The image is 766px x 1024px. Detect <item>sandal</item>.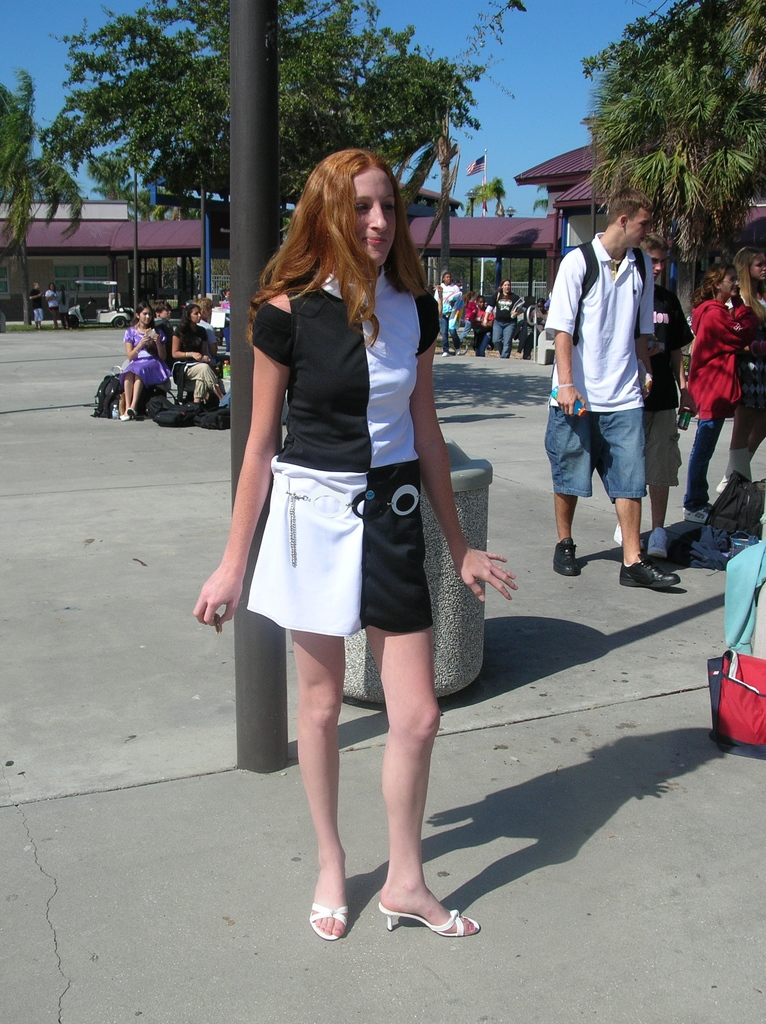
Detection: 379:907:479:935.
